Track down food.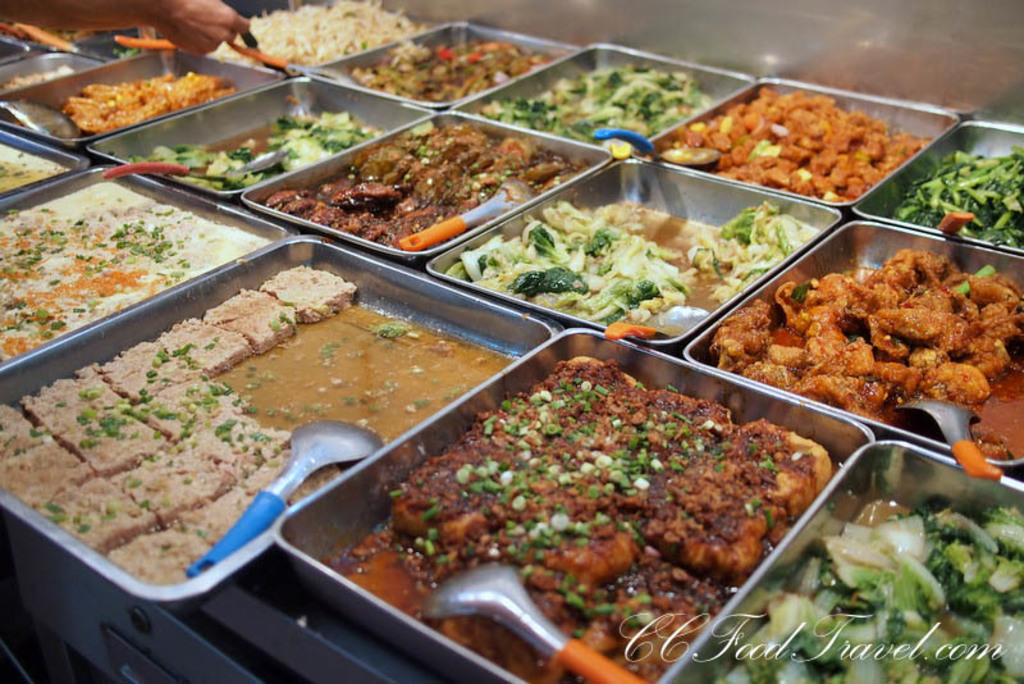
Tracked to bbox=(352, 35, 561, 102).
